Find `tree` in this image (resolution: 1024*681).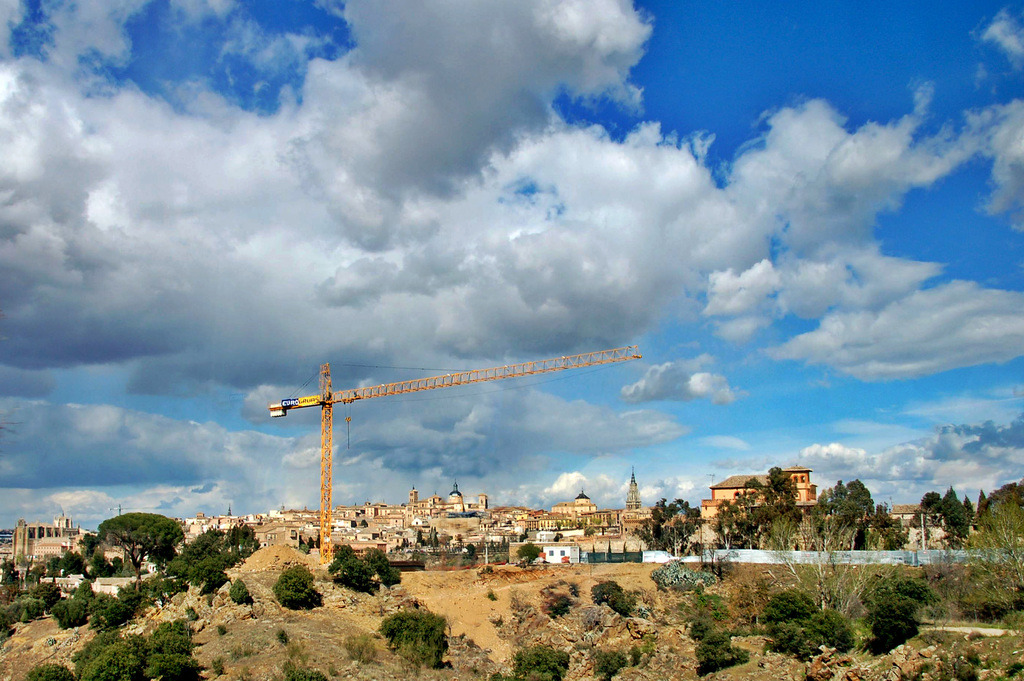
Rect(231, 578, 248, 603).
